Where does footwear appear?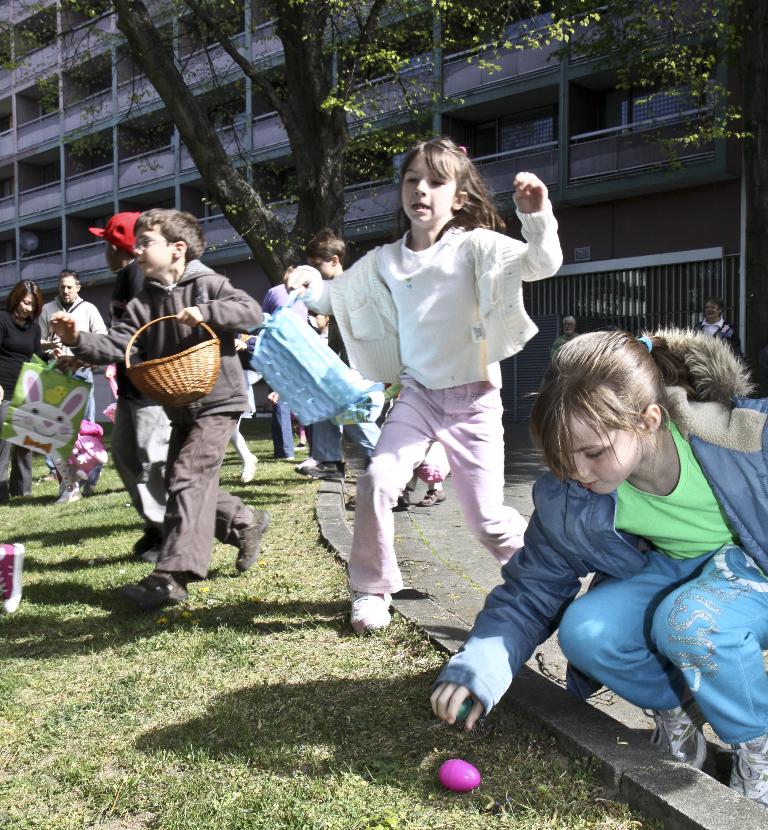
Appears at box(729, 733, 767, 807).
